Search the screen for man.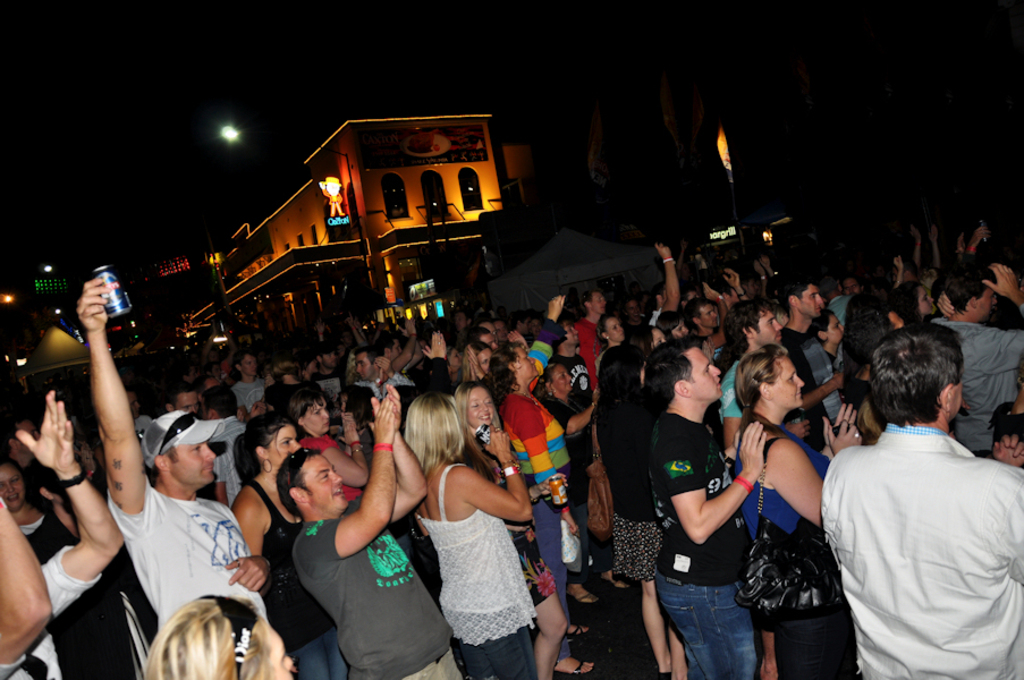
Found at rect(651, 337, 765, 679).
